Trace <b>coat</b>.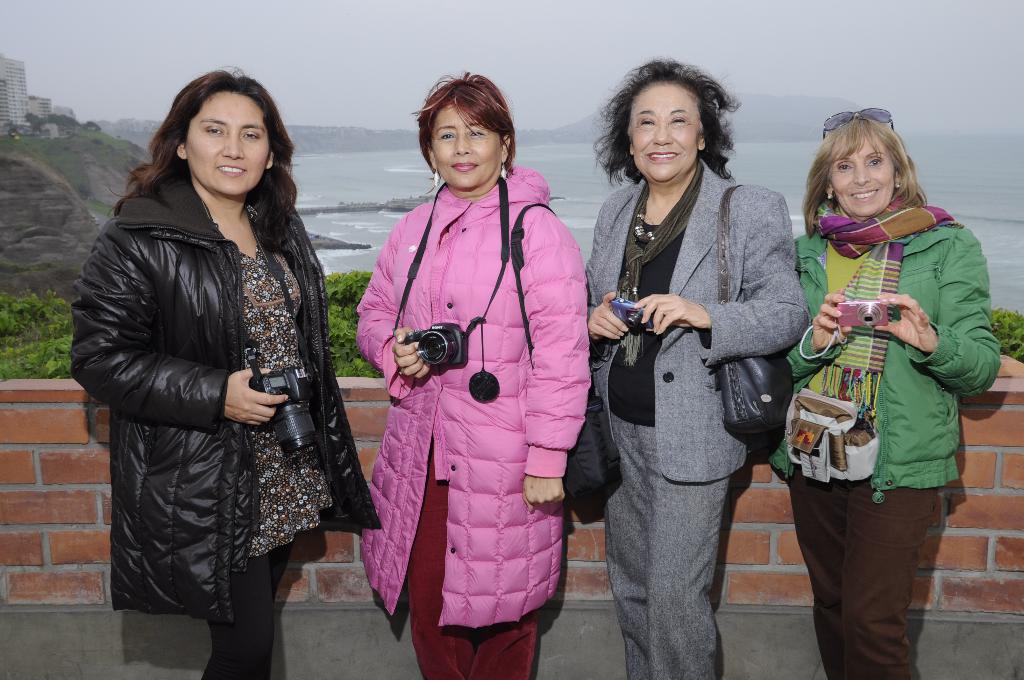
Traced to l=58, t=156, r=377, b=630.
